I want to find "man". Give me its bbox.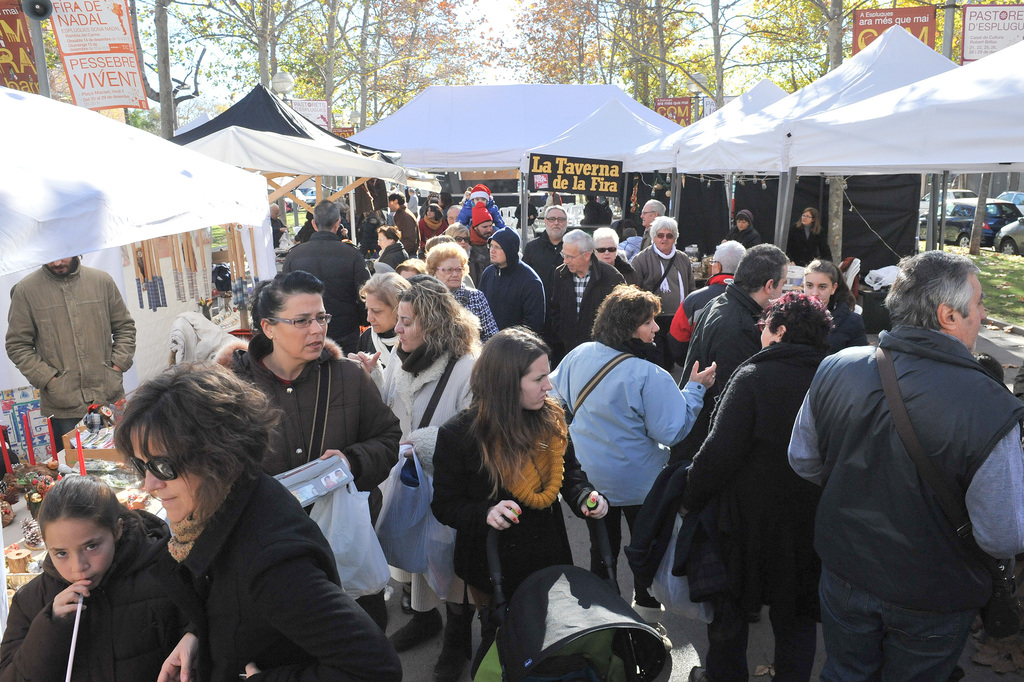
[792,228,1020,677].
